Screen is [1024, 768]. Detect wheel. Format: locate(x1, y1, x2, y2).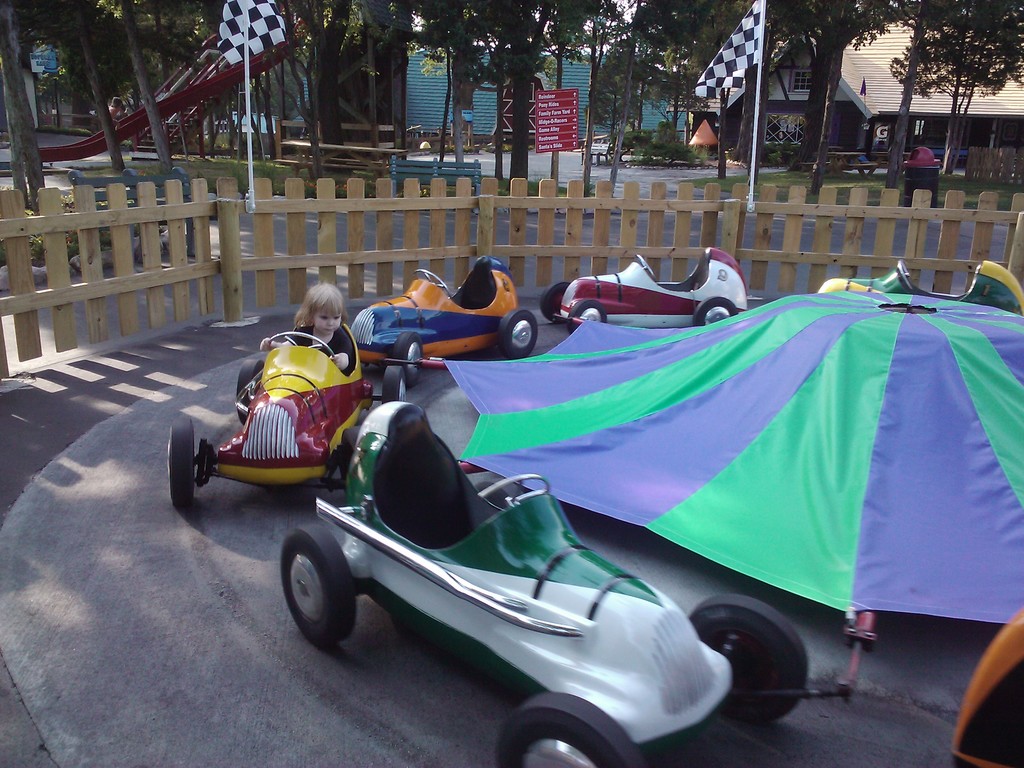
locate(690, 594, 809, 723).
